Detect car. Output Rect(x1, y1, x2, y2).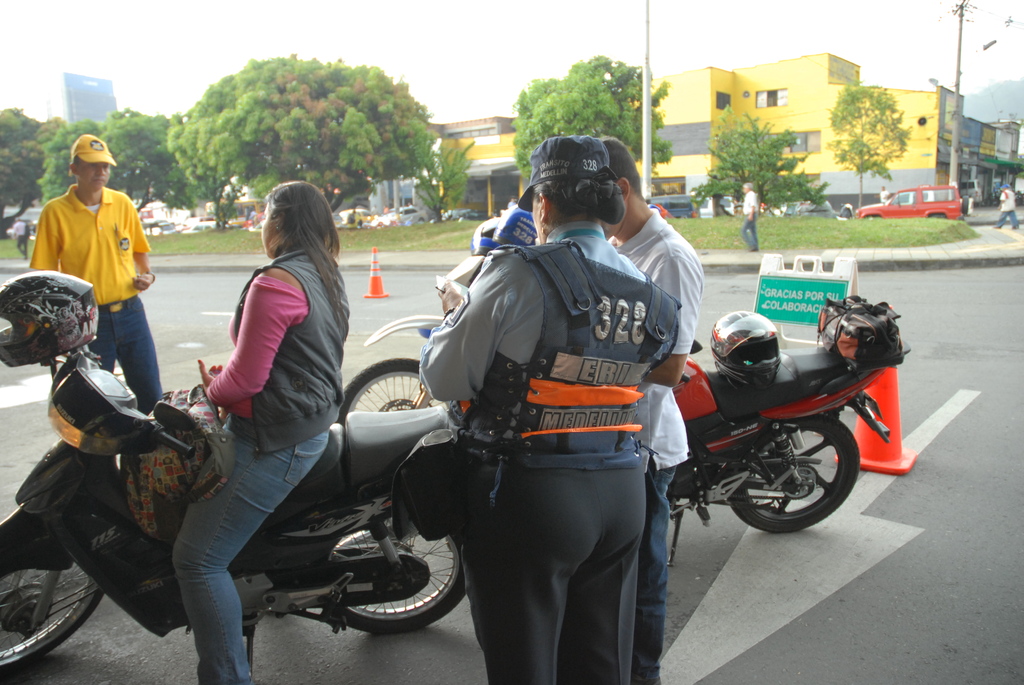
Rect(641, 194, 699, 219).
